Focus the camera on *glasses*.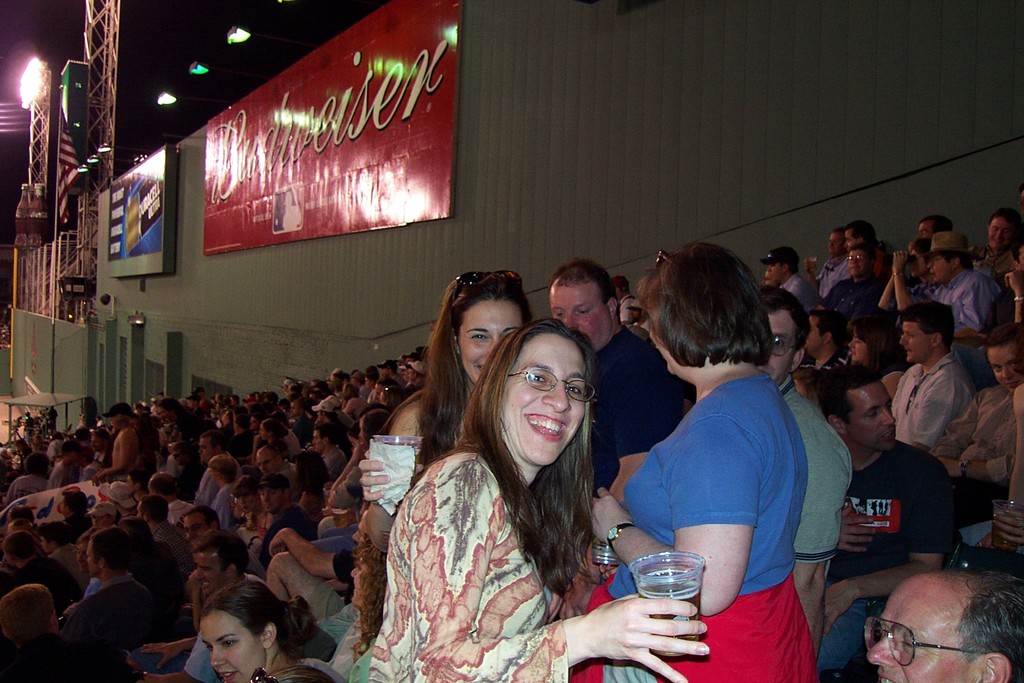
Focus region: box=[863, 614, 988, 670].
